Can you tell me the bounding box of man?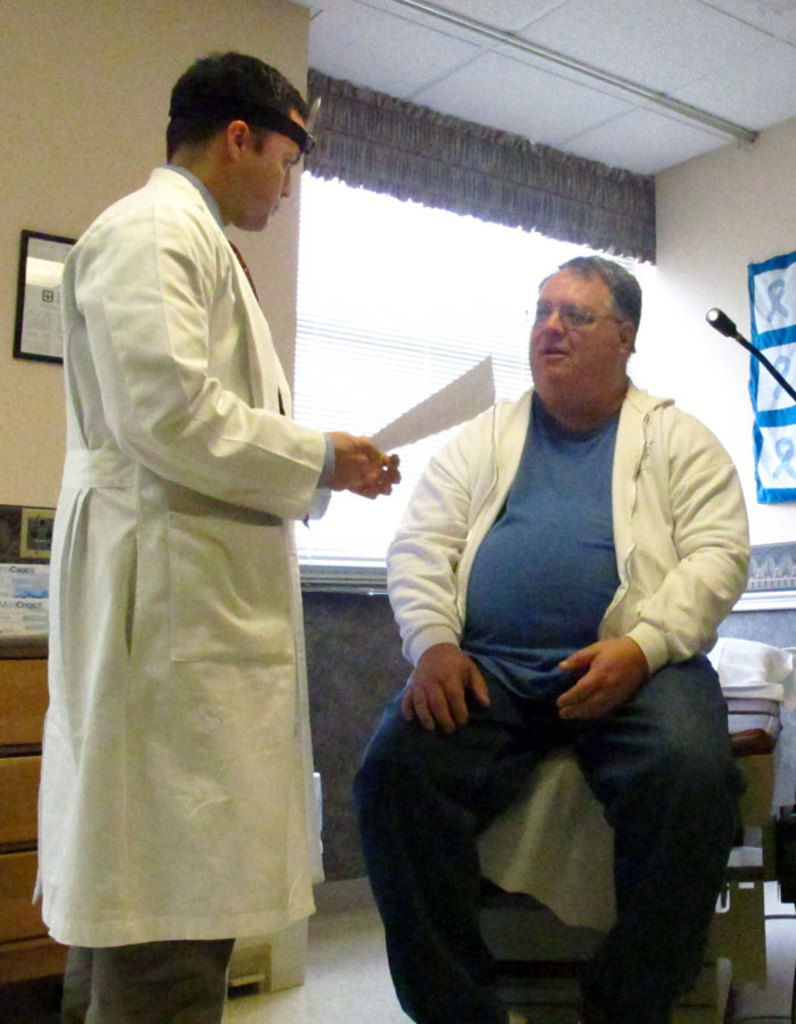
325, 247, 751, 1022.
